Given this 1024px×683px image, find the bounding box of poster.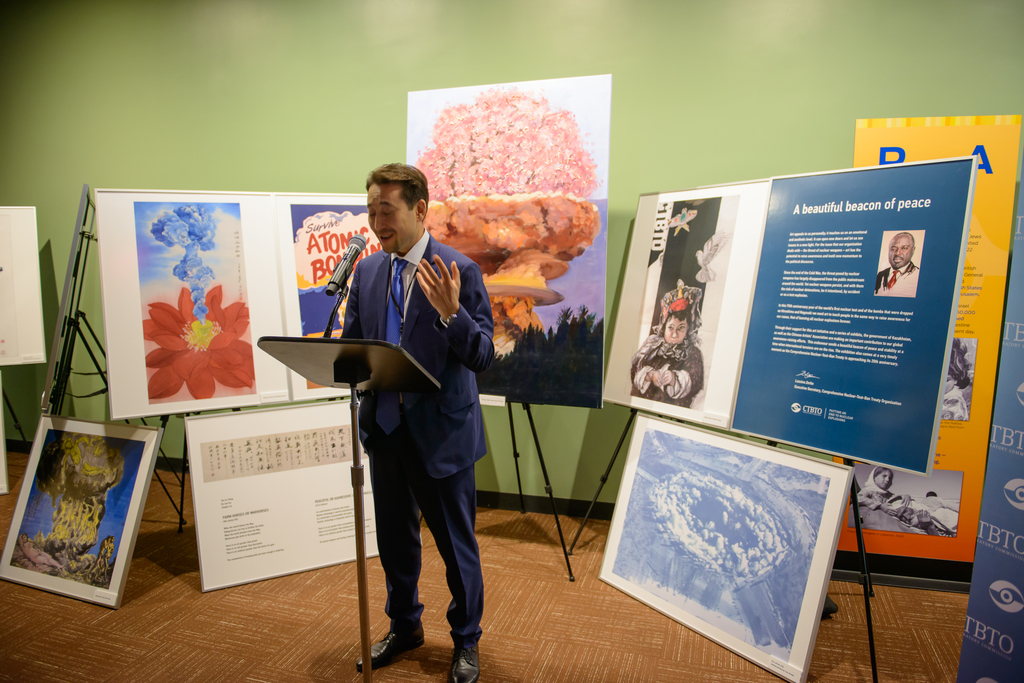
<region>272, 192, 383, 402</region>.
